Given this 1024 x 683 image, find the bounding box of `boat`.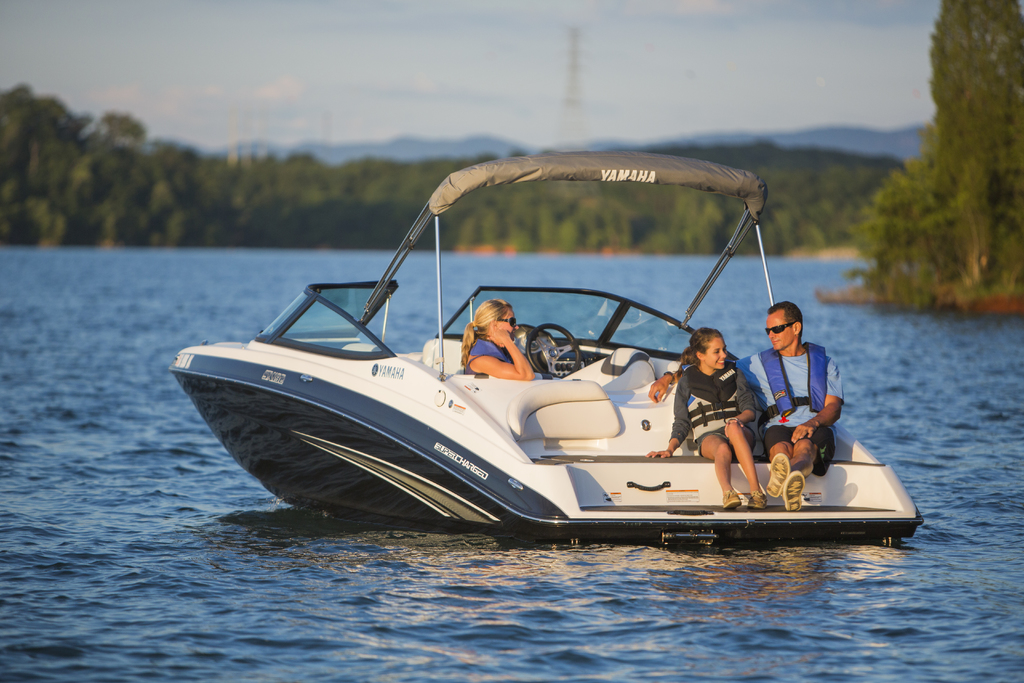
[127,178,932,561].
